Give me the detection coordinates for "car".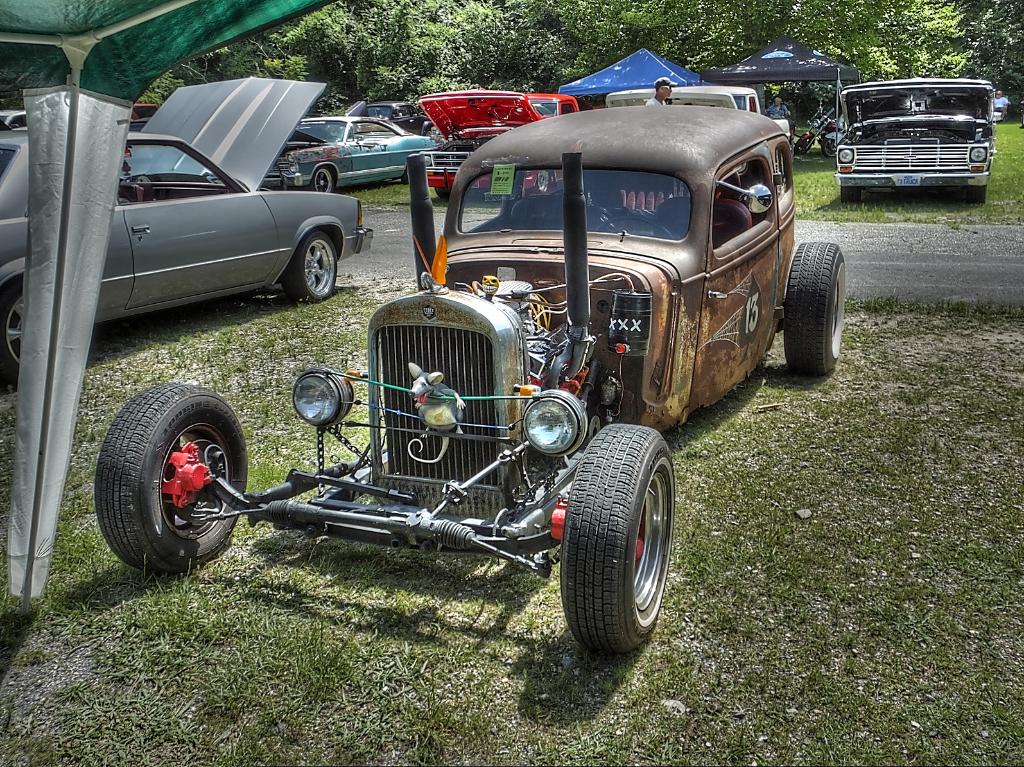
crop(0, 77, 376, 394).
